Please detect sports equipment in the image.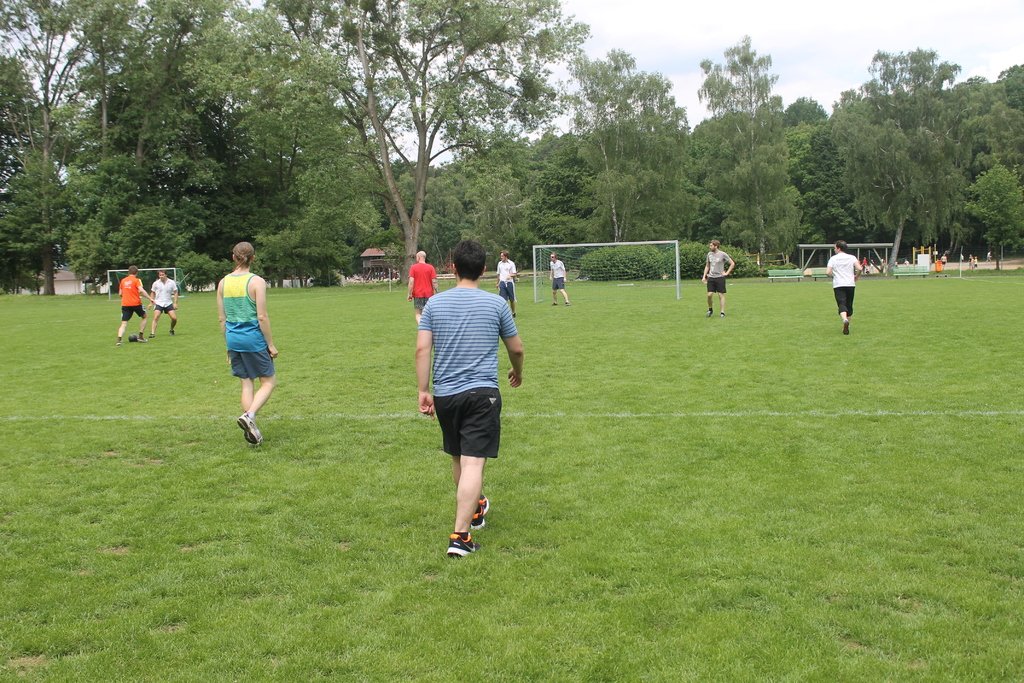
[129,333,138,345].
